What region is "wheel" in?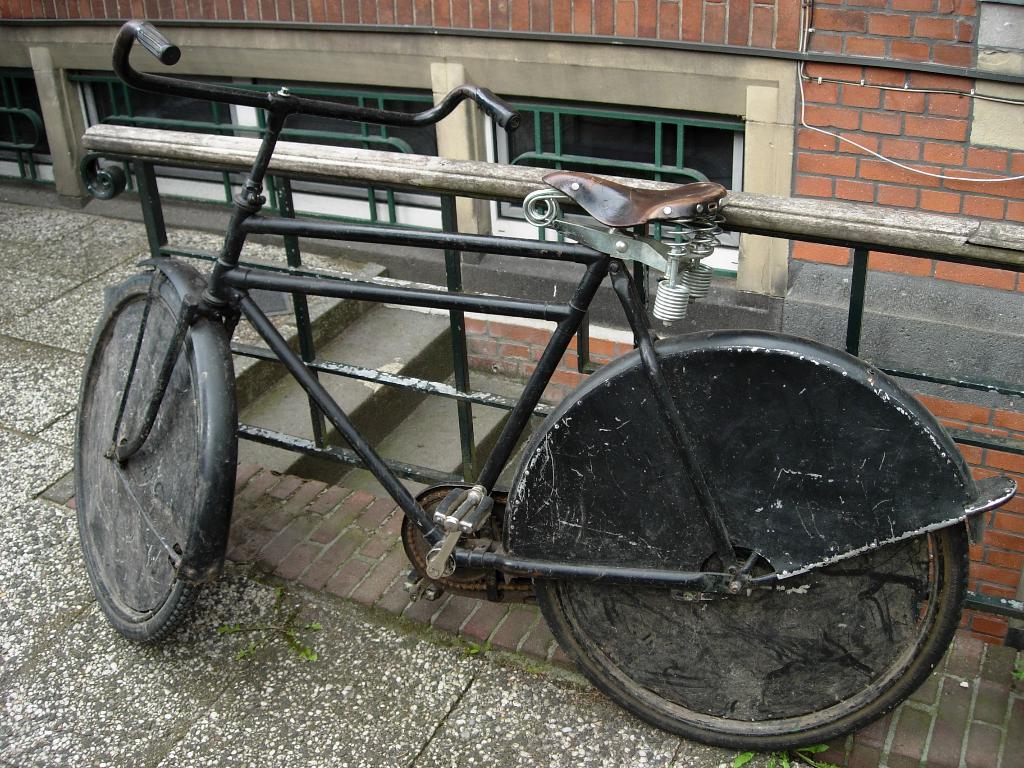
select_region(540, 520, 969, 749).
